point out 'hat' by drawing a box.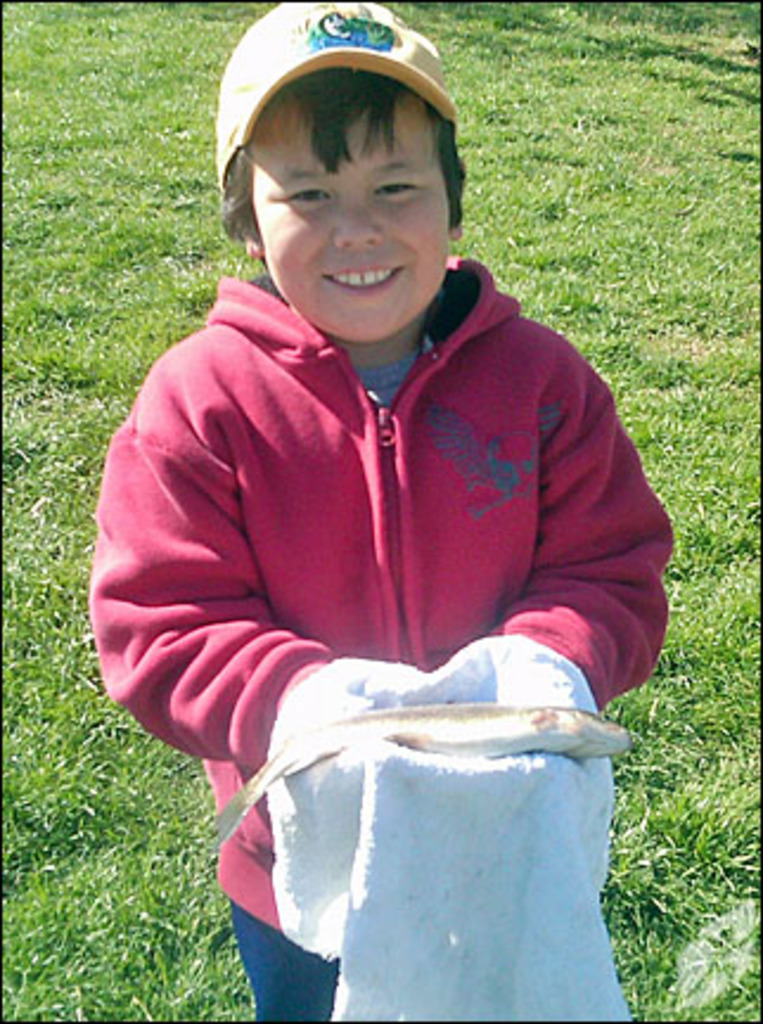
<region>209, 0, 455, 192</region>.
